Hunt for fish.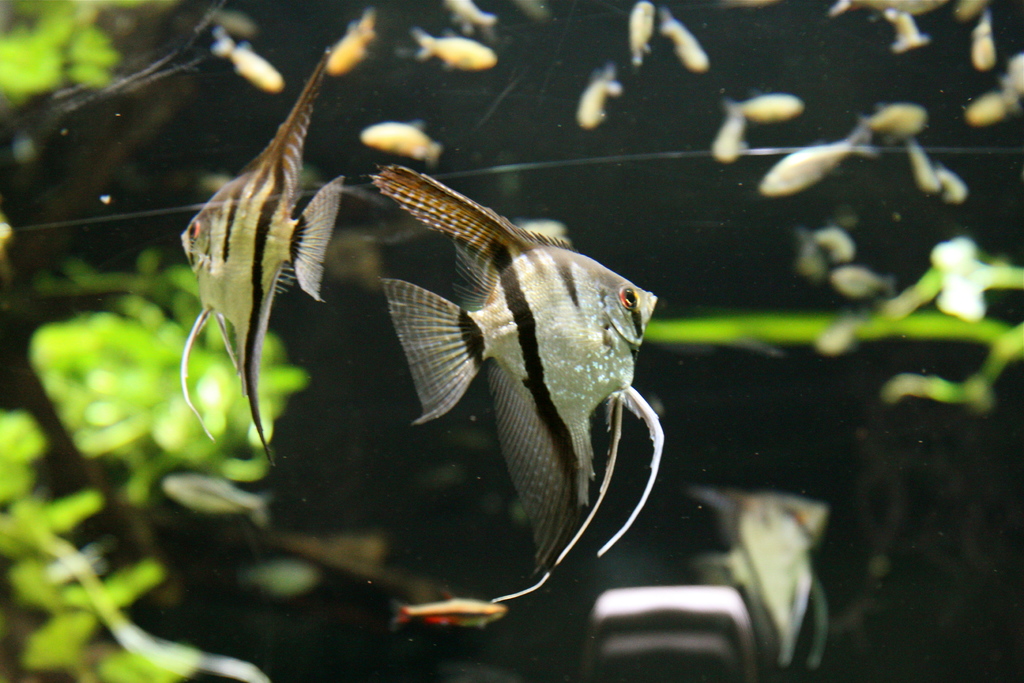
Hunted down at [708, 94, 749, 161].
